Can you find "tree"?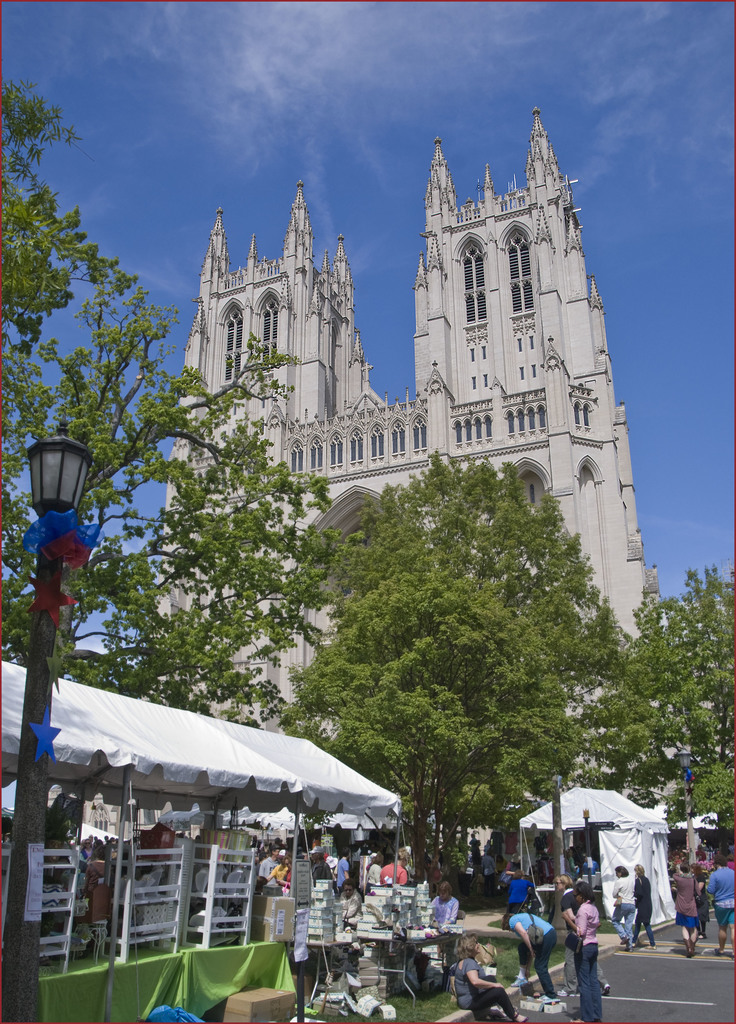
Yes, bounding box: [619,559,735,831].
